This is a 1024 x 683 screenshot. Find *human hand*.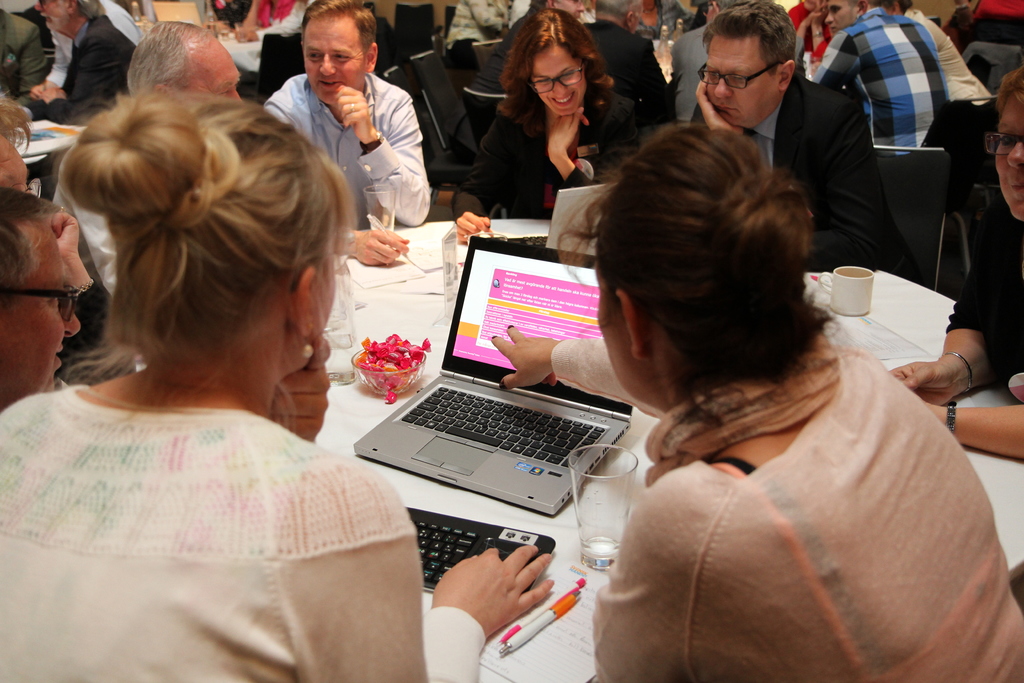
Bounding box: region(274, 336, 329, 440).
